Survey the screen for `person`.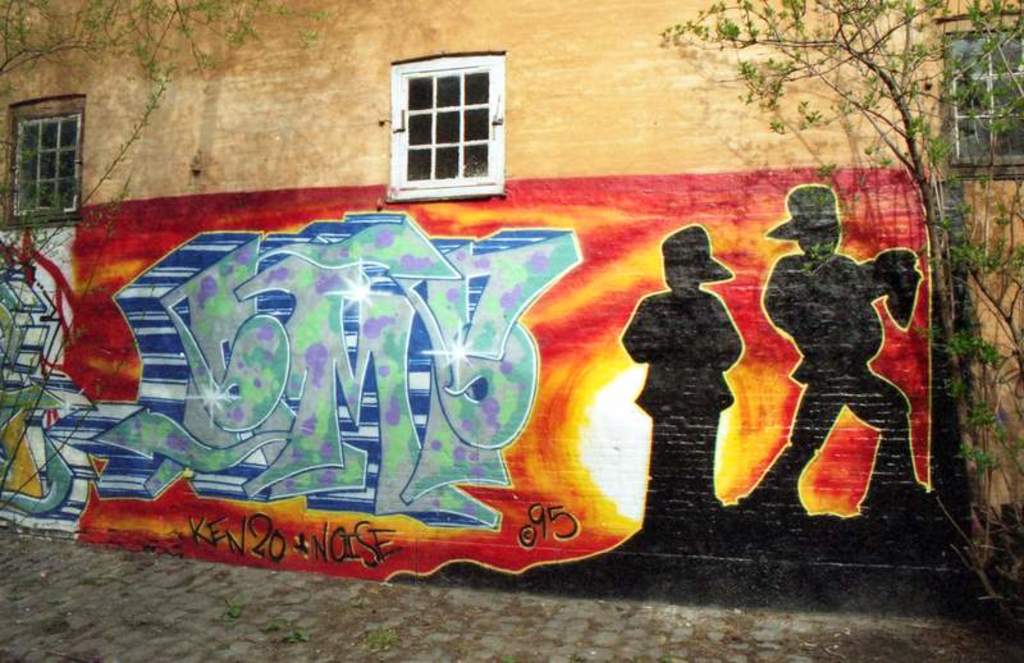
Survey found: [621, 223, 754, 507].
